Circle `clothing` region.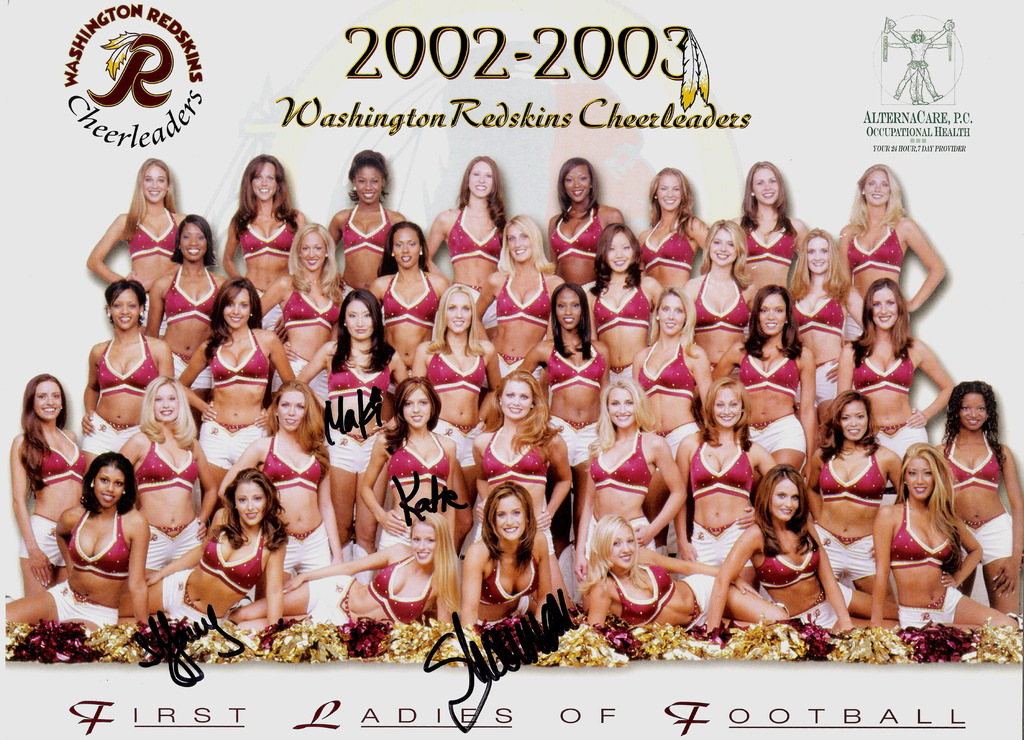
Region: [163, 263, 225, 323].
